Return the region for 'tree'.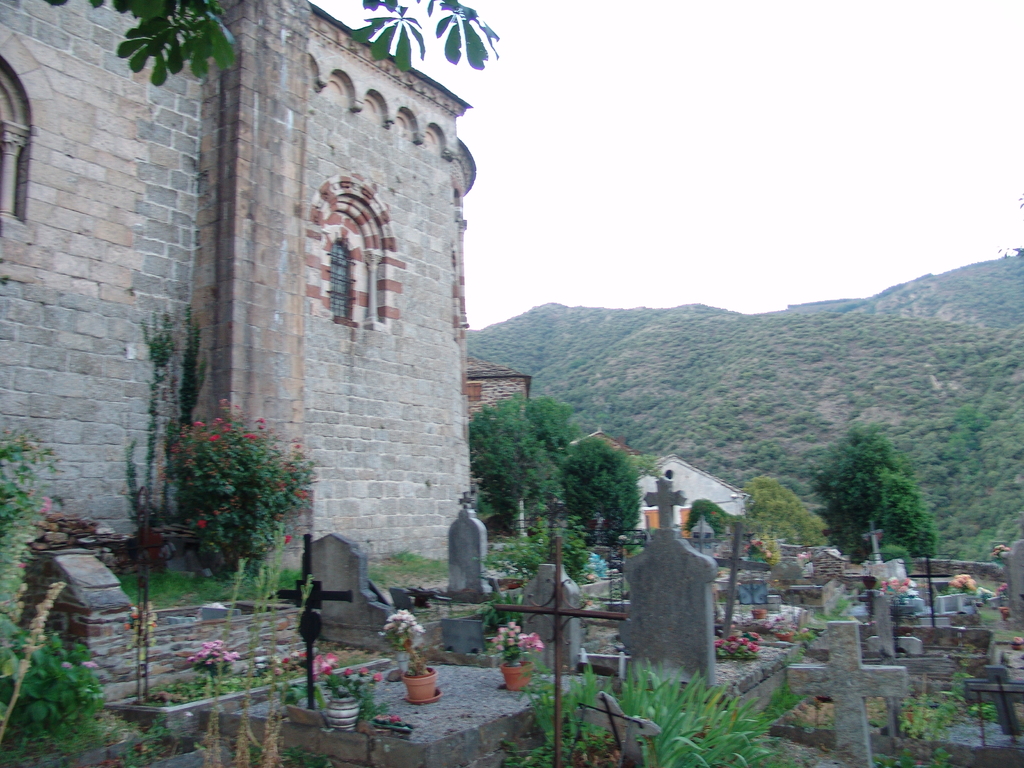
Rect(805, 424, 948, 566).
